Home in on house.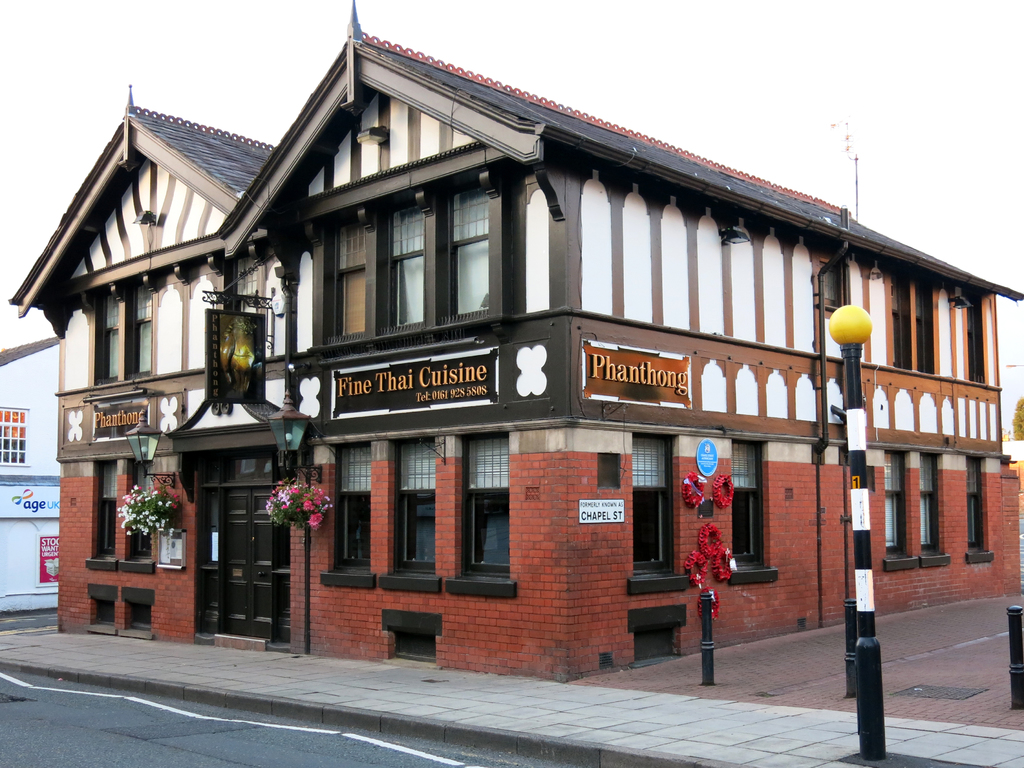
Homed in at (left=0, top=331, right=63, bottom=614).
